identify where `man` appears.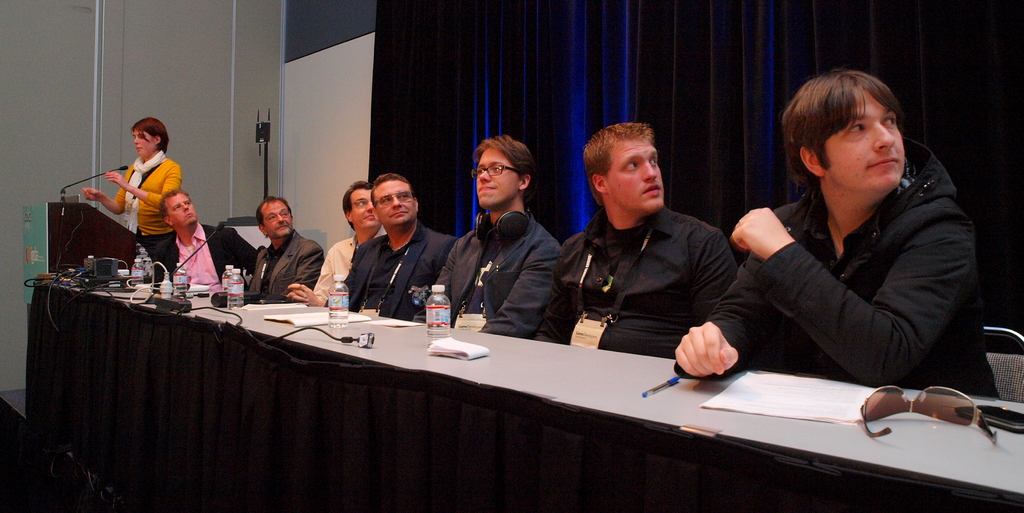
Appears at <region>147, 188, 252, 288</region>.
